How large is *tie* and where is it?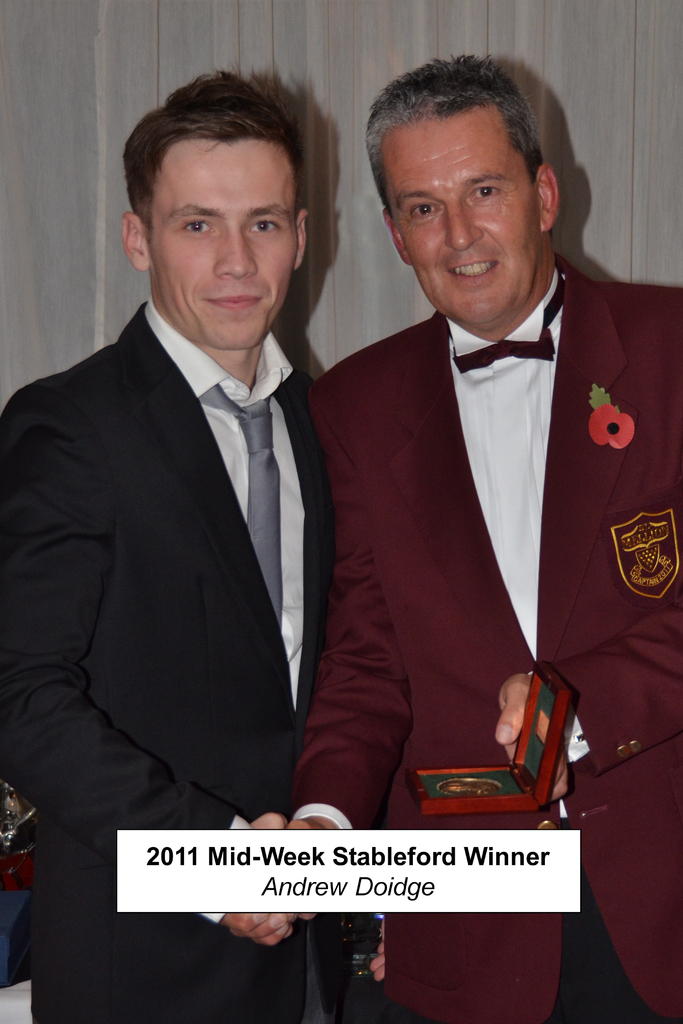
Bounding box: 444:271:570:374.
